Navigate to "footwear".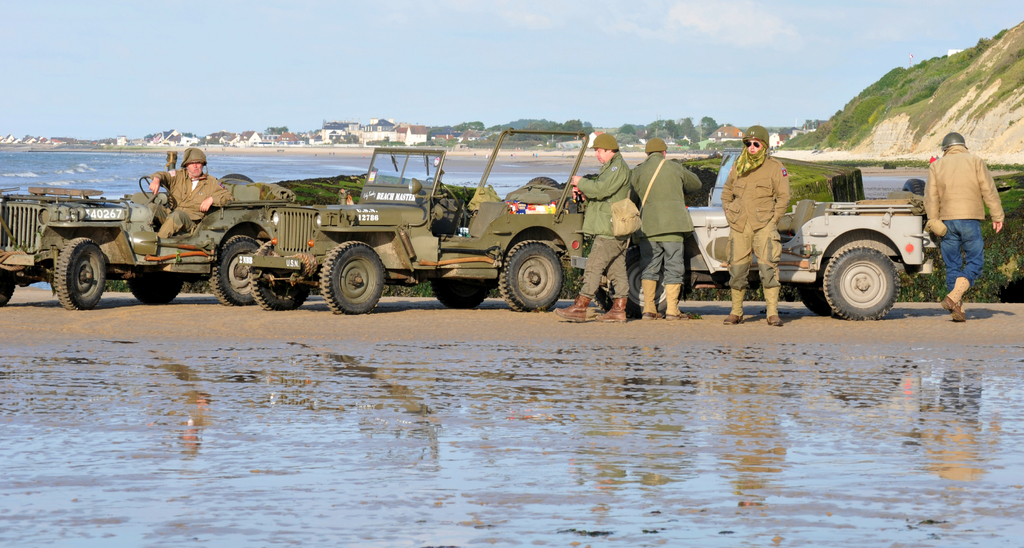
Navigation target: select_region(941, 276, 966, 317).
